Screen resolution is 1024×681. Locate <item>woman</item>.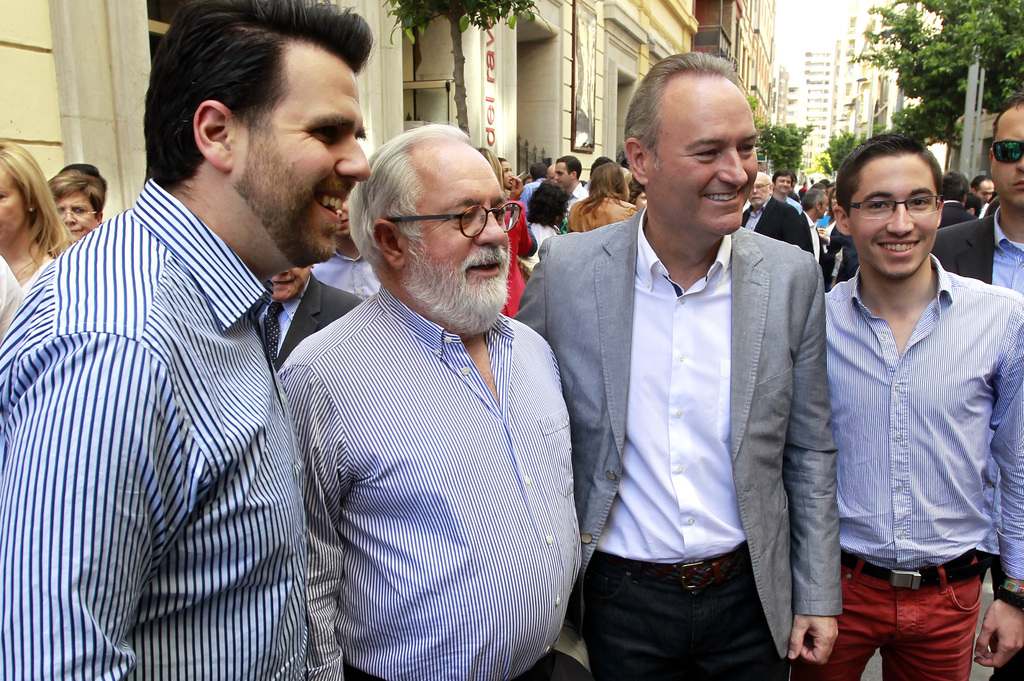
<bbox>0, 138, 77, 339</bbox>.
